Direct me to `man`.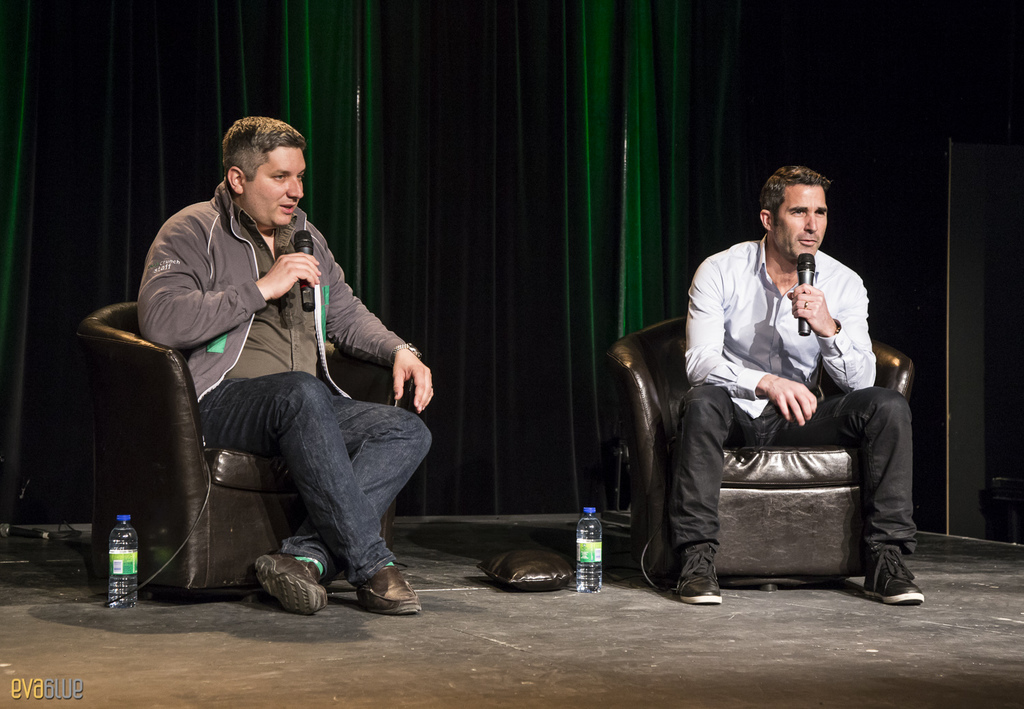
Direction: (left=660, top=165, right=926, bottom=602).
